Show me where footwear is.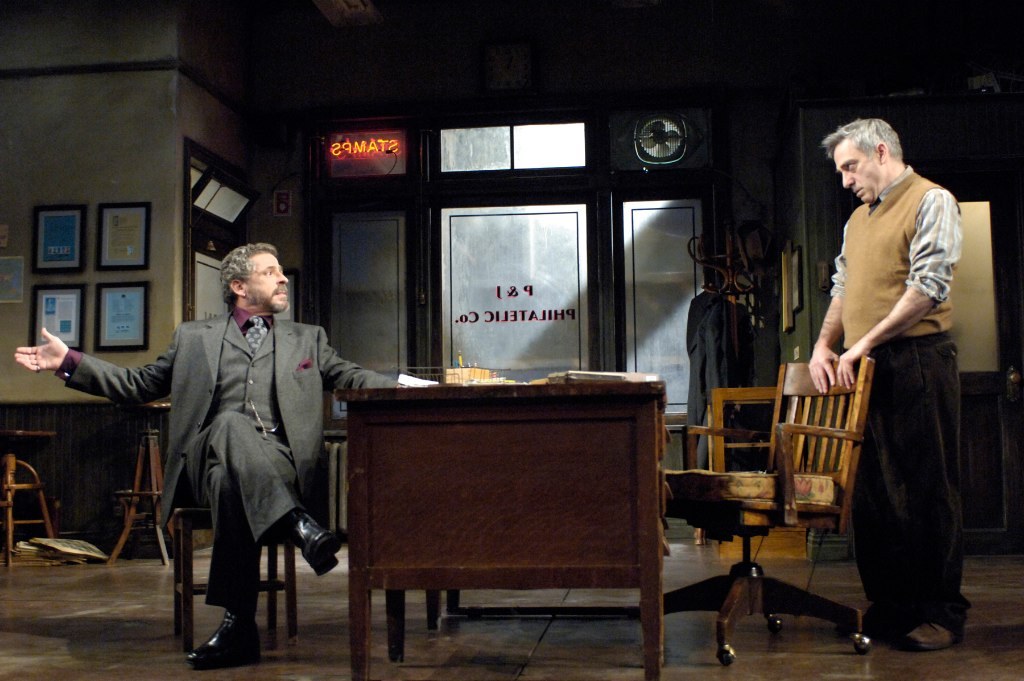
footwear is at crop(844, 606, 909, 630).
